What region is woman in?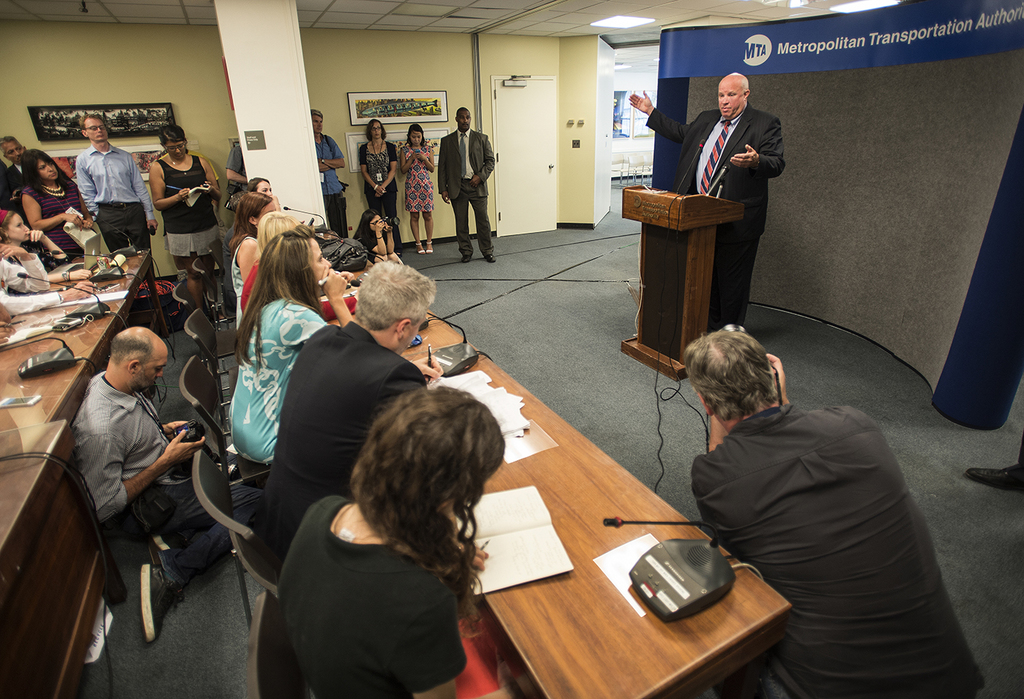
249/379/521/692.
